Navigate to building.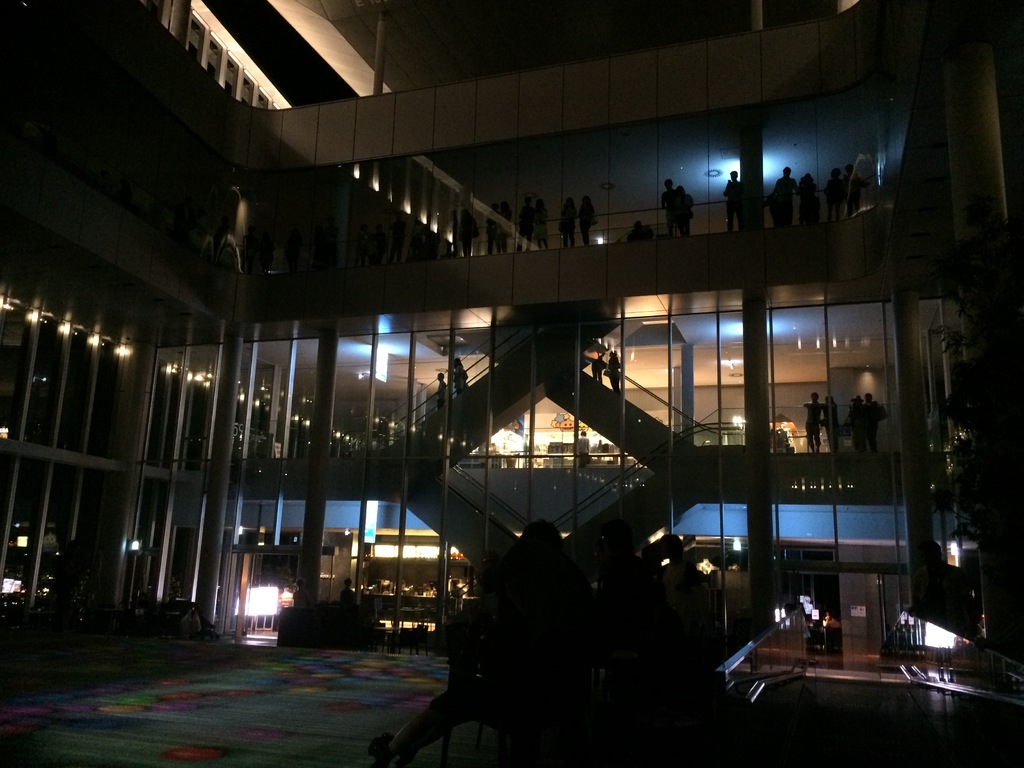
Navigation target: (x1=0, y1=0, x2=1023, y2=767).
